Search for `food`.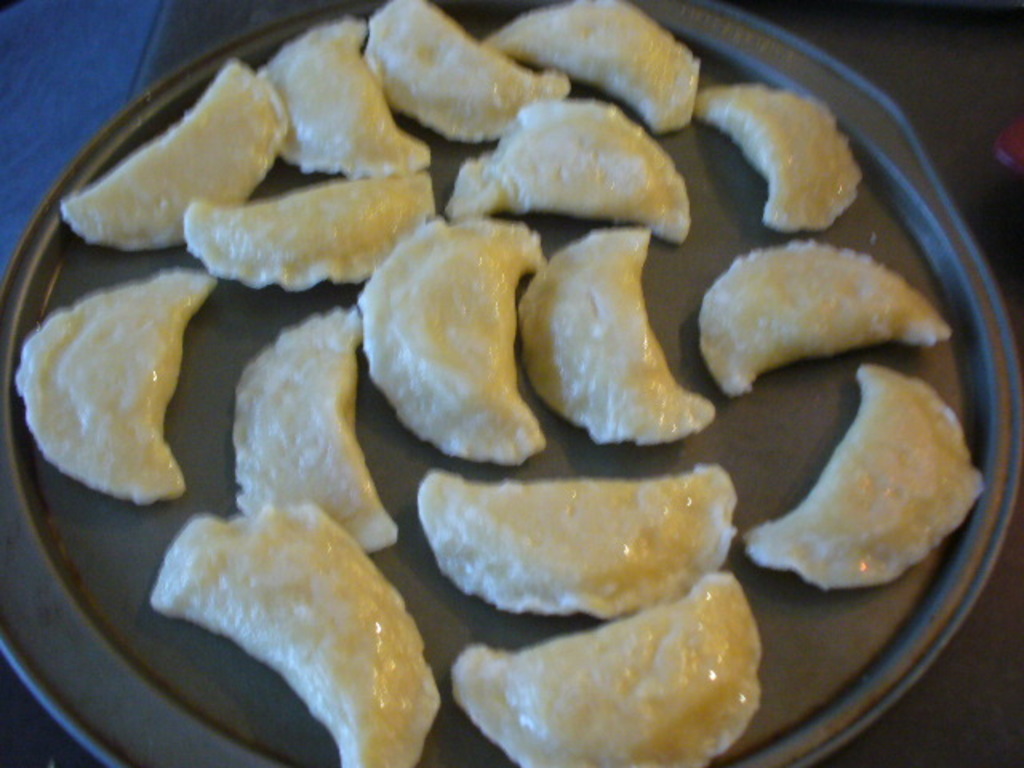
Found at detection(182, 166, 440, 280).
